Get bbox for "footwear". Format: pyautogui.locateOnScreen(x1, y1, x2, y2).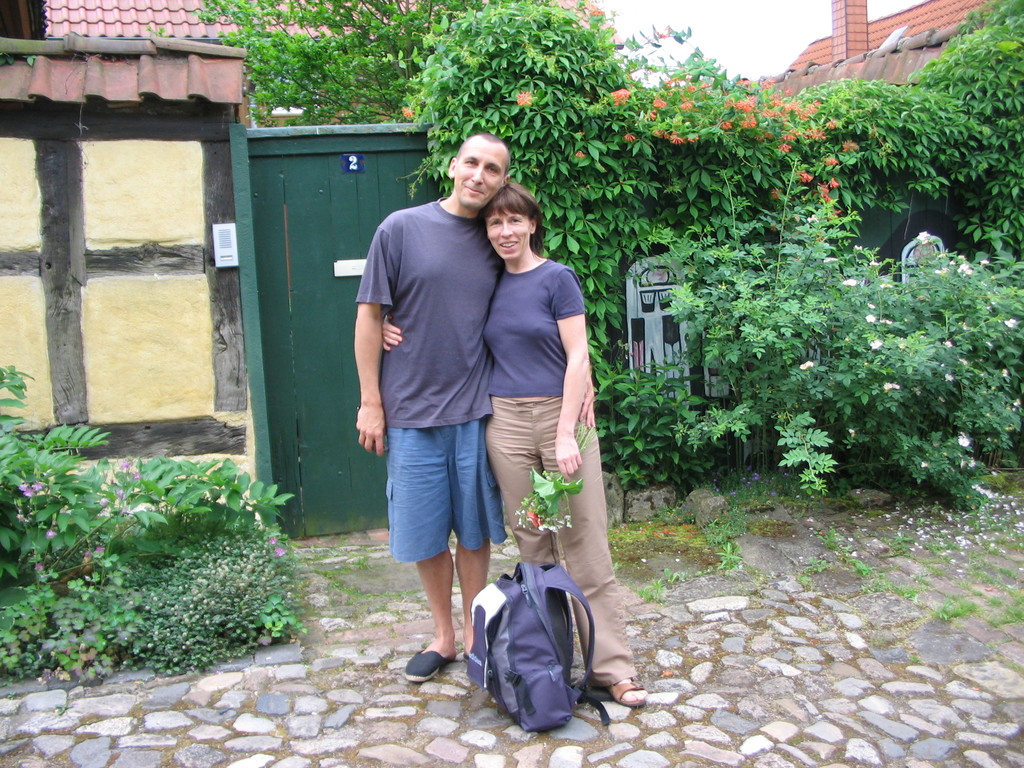
pyautogui.locateOnScreen(406, 651, 451, 680).
